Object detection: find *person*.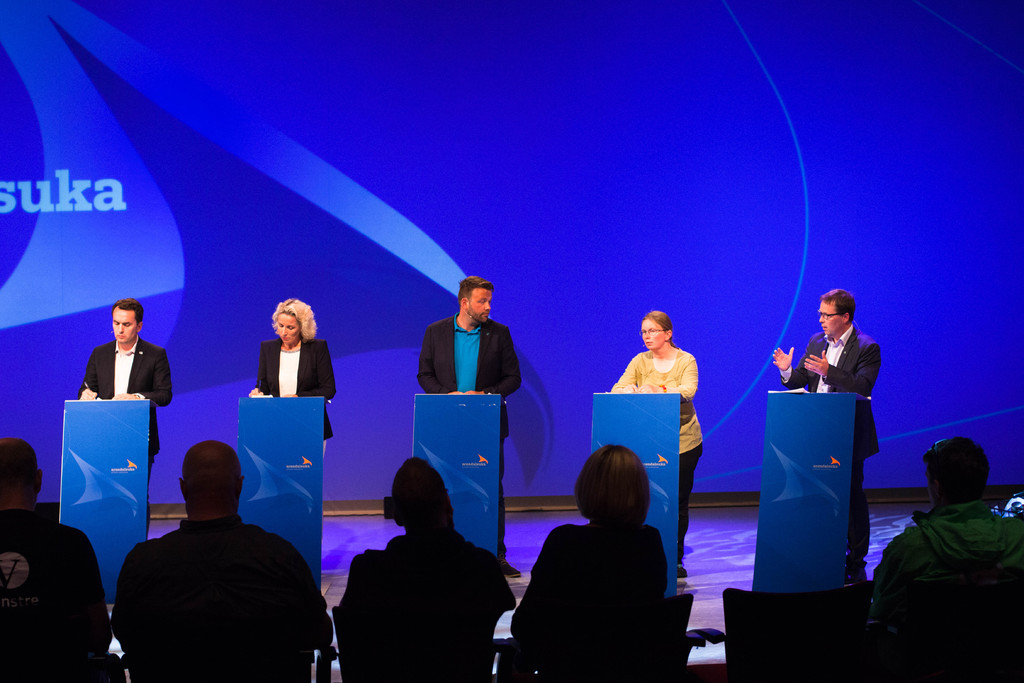
(left=413, top=276, right=527, bottom=579).
